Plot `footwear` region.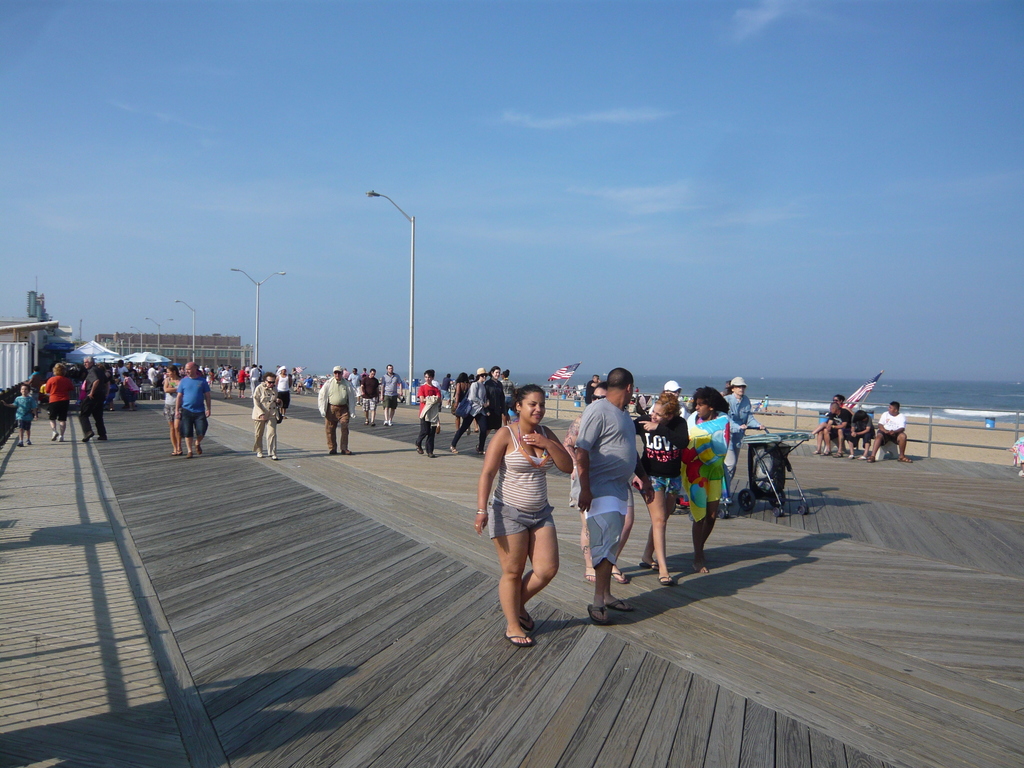
Plotted at bbox=[655, 564, 680, 587].
